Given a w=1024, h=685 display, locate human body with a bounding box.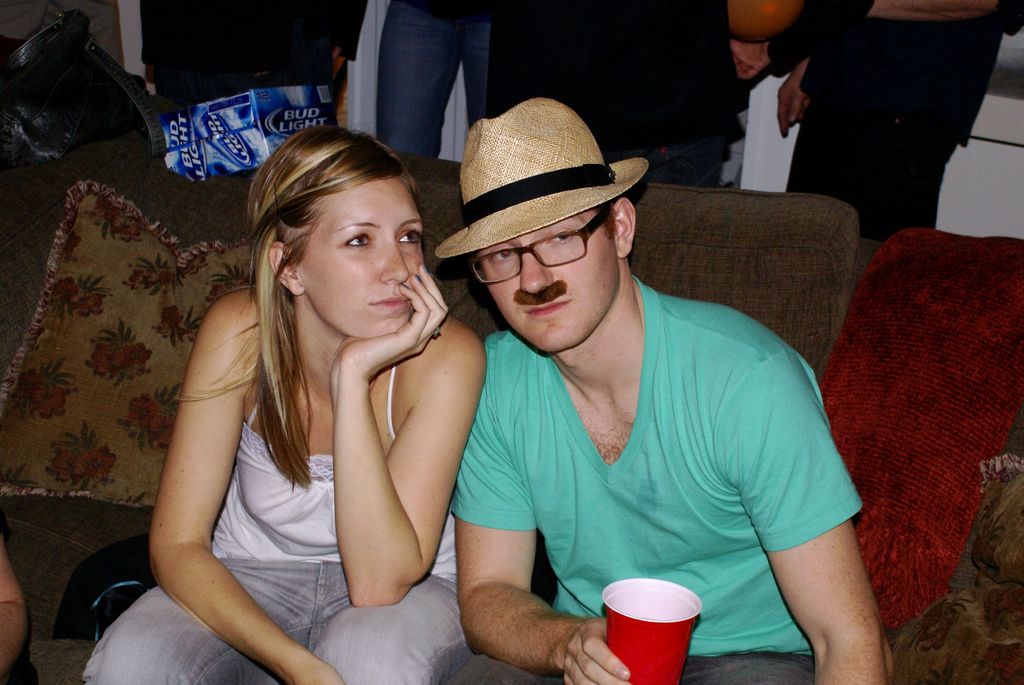
Located: 415:168:849:684.
